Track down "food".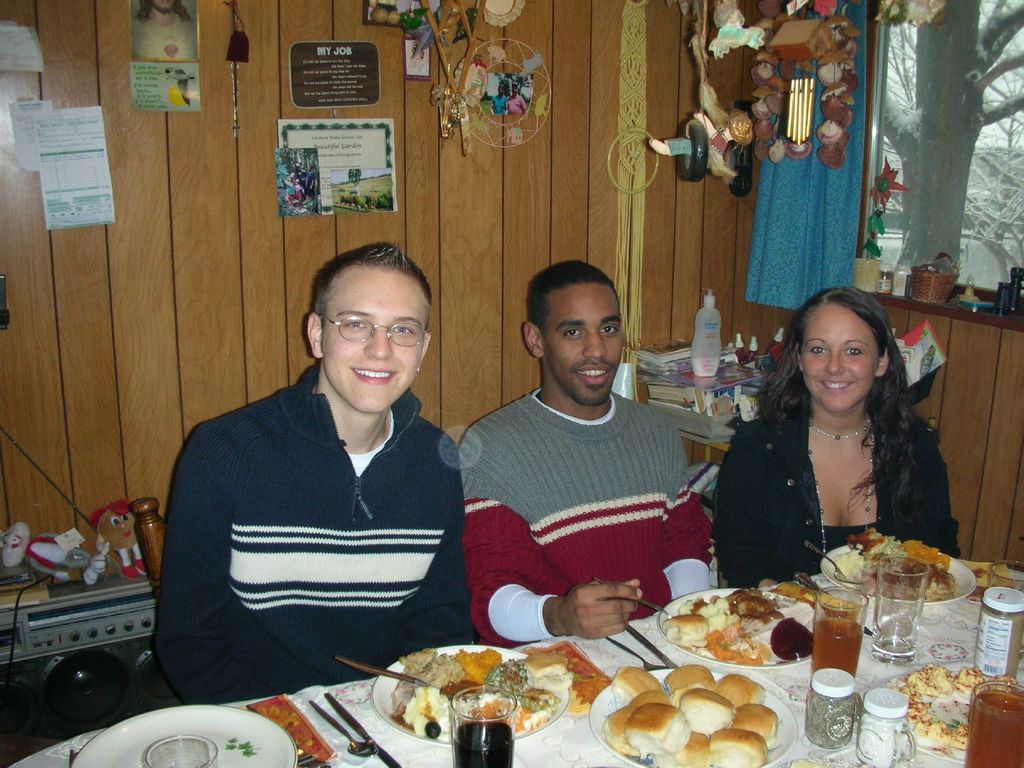
Tracked to Rect(608, 662, 662, 704).
